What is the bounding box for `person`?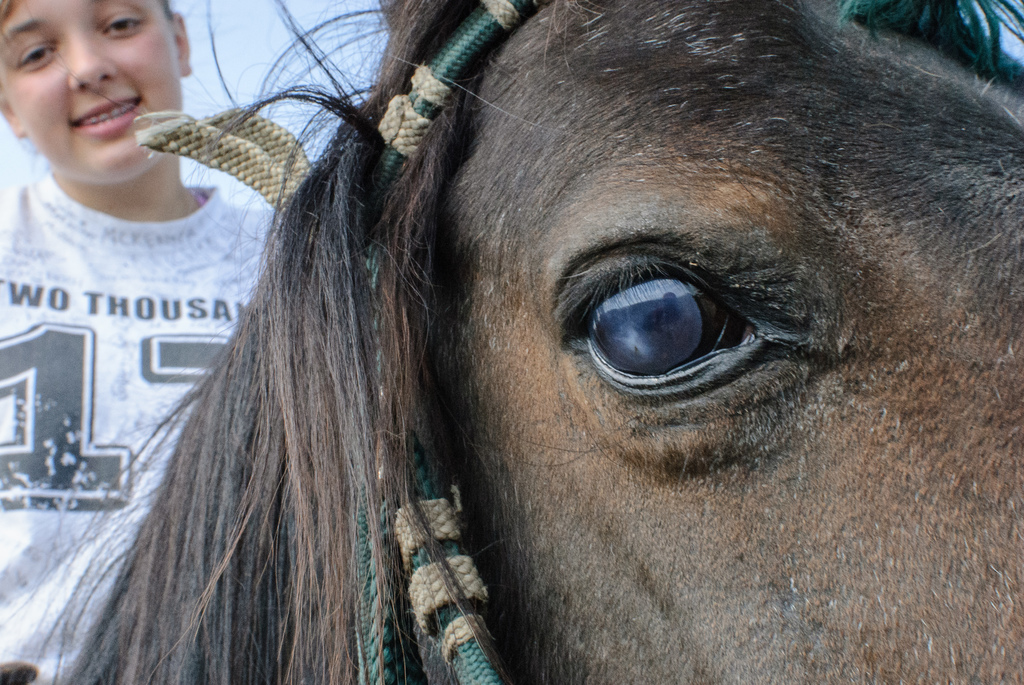
BBox(0, 0, 304, 684).
